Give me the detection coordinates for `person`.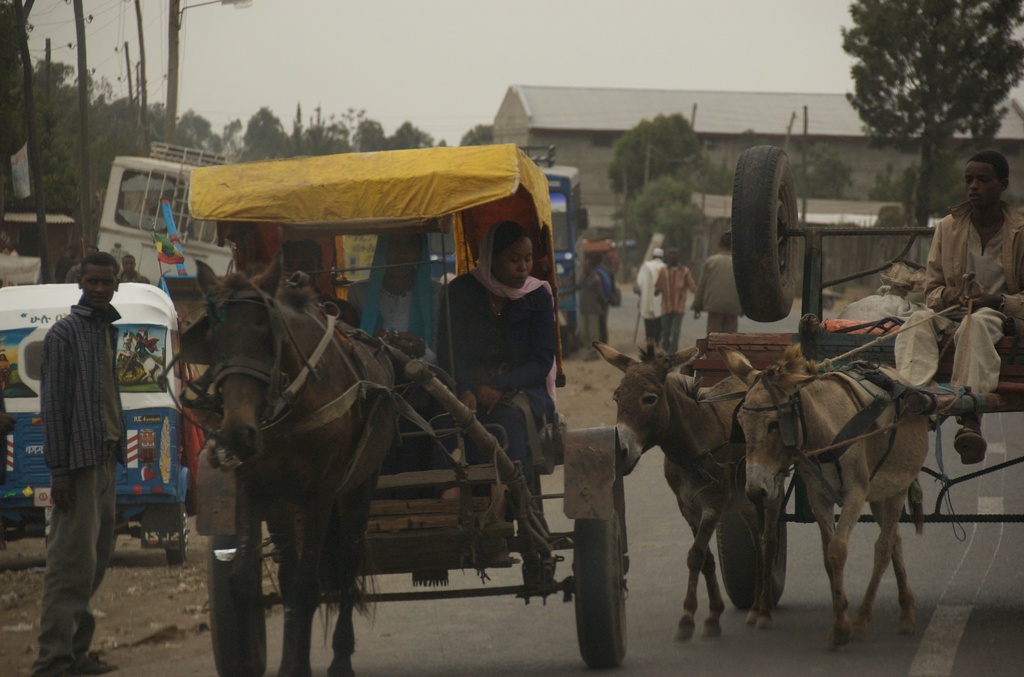
x1=651, y1=252, x2=696, y2=352.
